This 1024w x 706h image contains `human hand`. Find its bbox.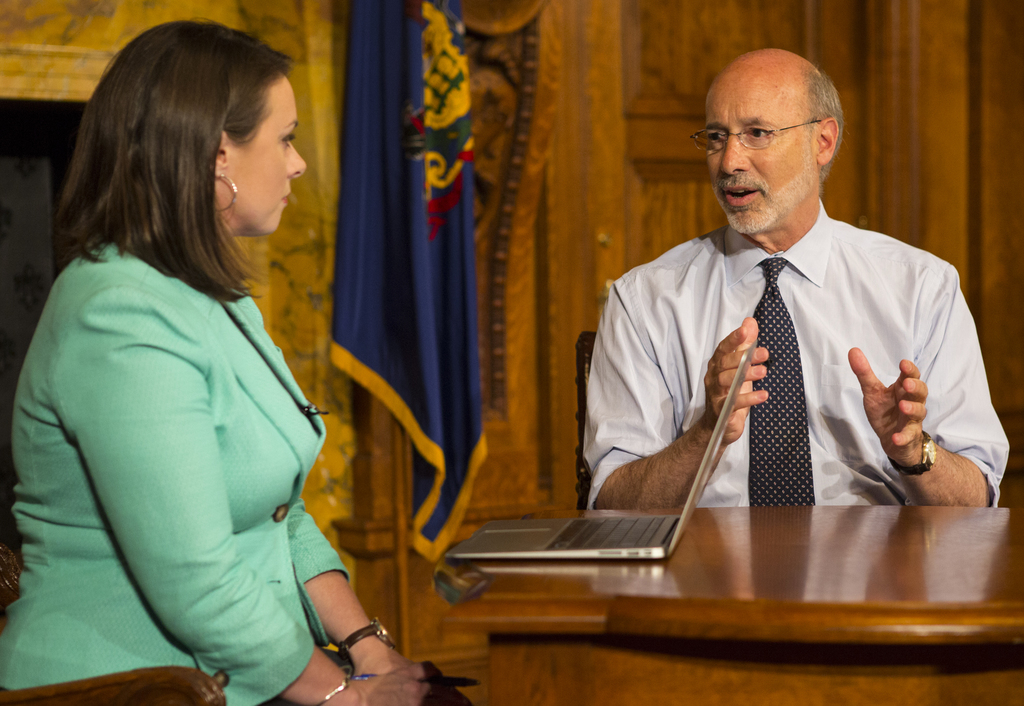
(702, 315, 768, 445).
